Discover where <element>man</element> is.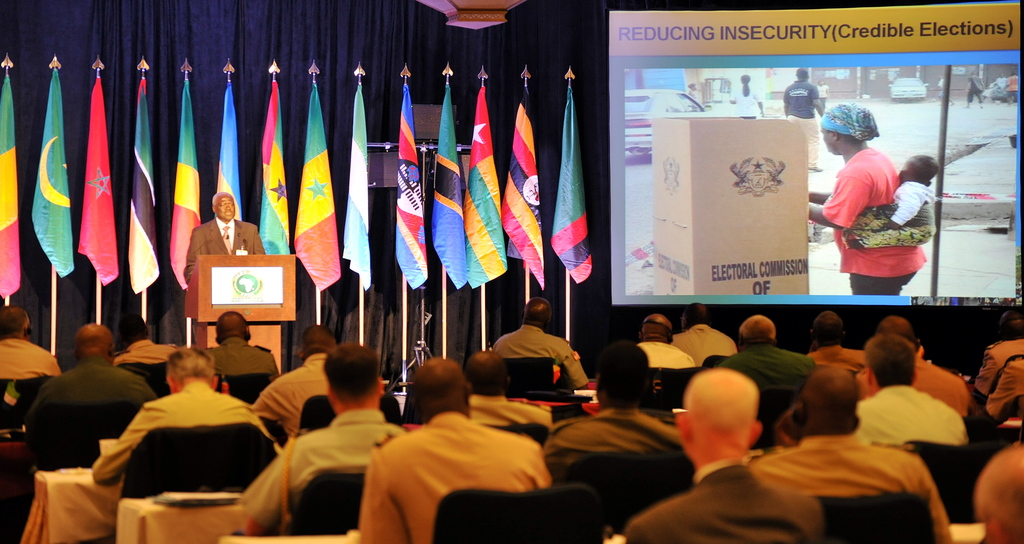
Discovered at 0,301,61,436.
